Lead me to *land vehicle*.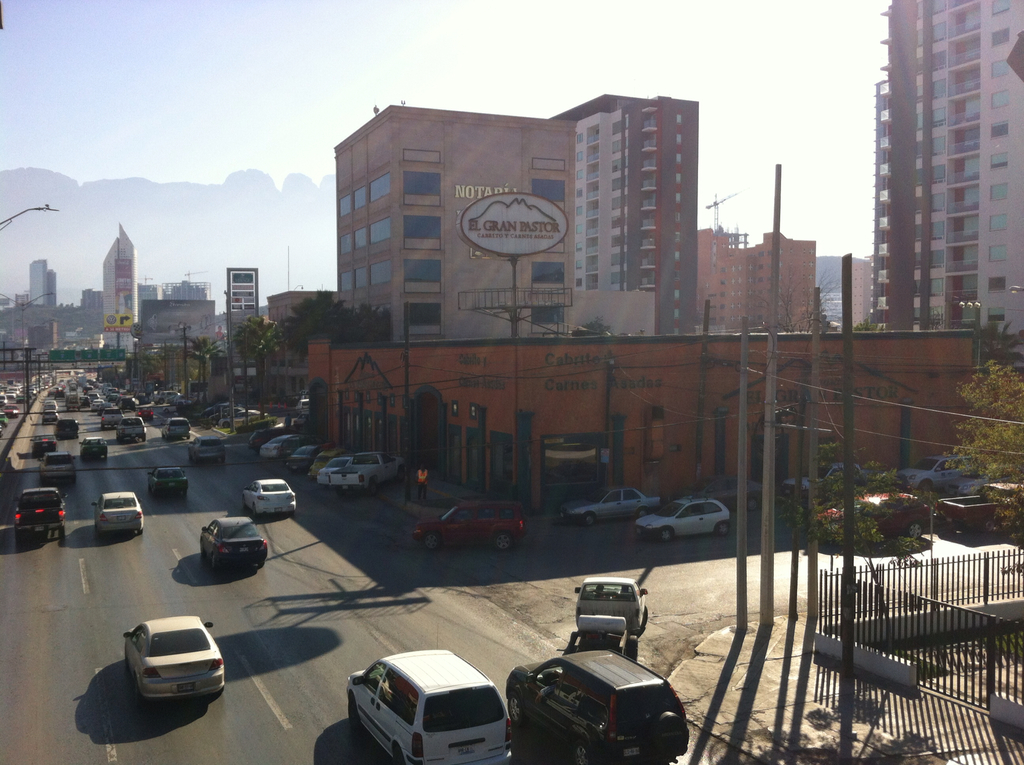
Lead to <box>346,655,511,764</box>.
